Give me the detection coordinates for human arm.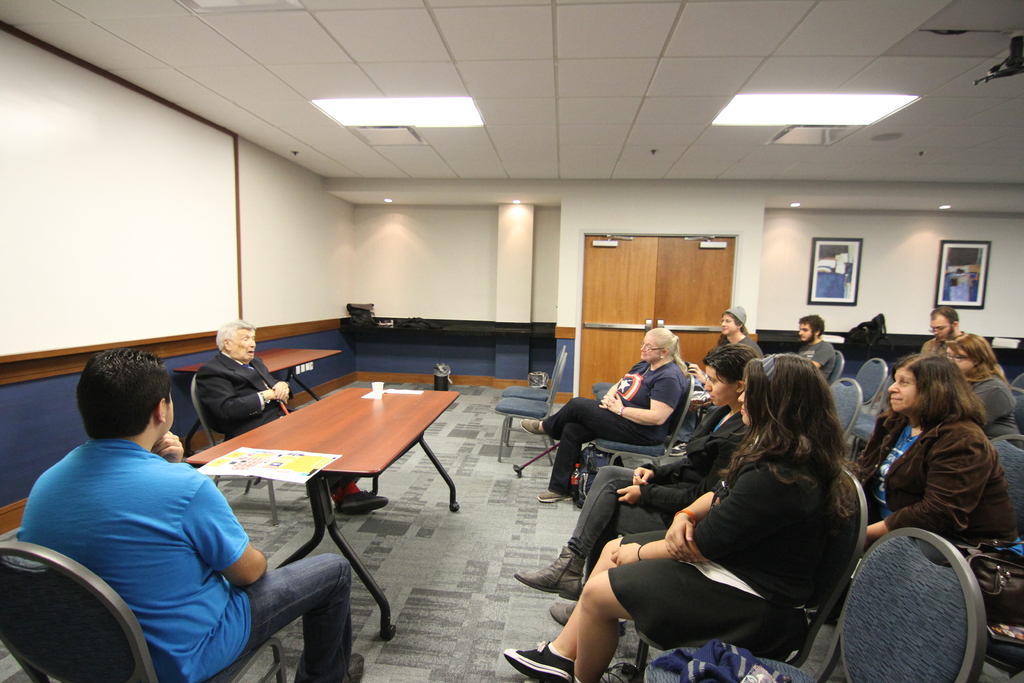
[left=155, top=417, right=186, bottom=463].
